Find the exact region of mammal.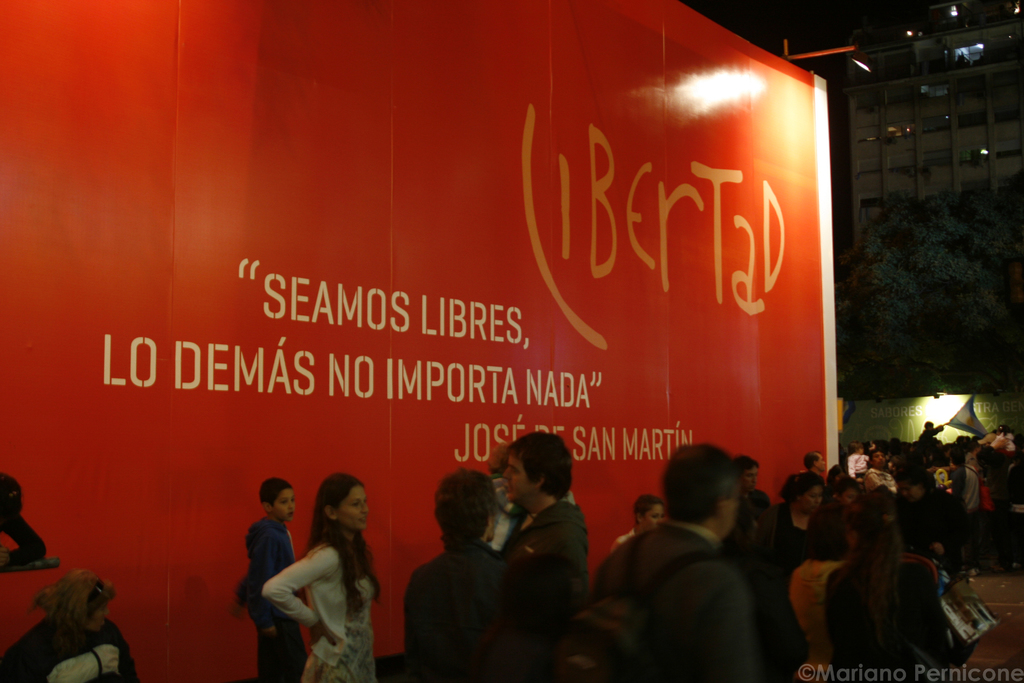
Exact region: 610, 491, 666, 555.
